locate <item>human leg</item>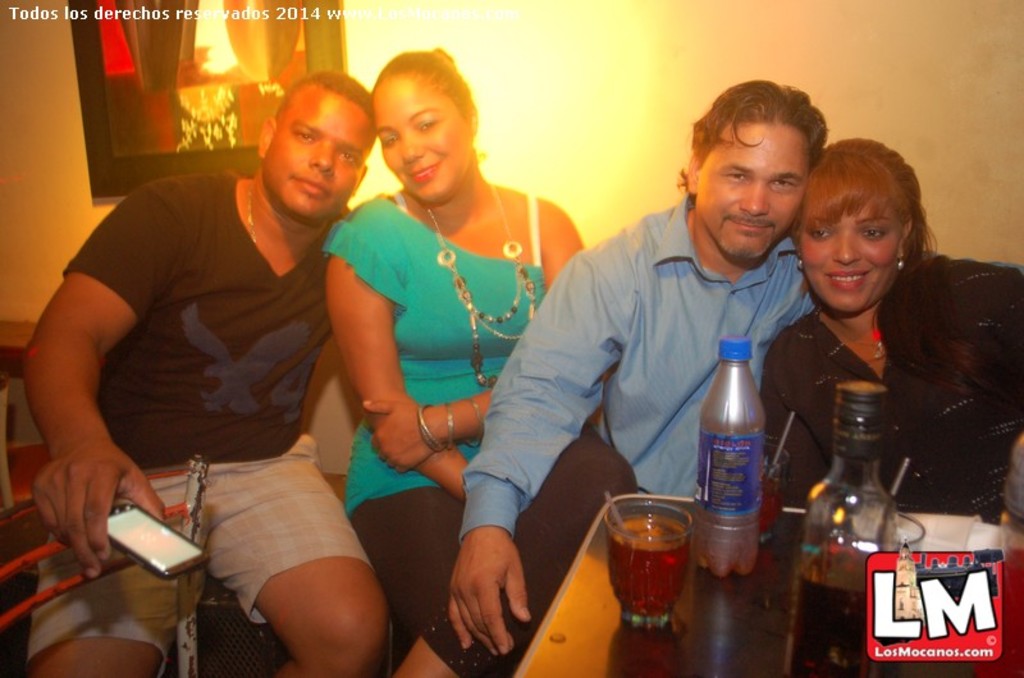
pyautogui.locateOnScreen(488, 435, 634, 677)
